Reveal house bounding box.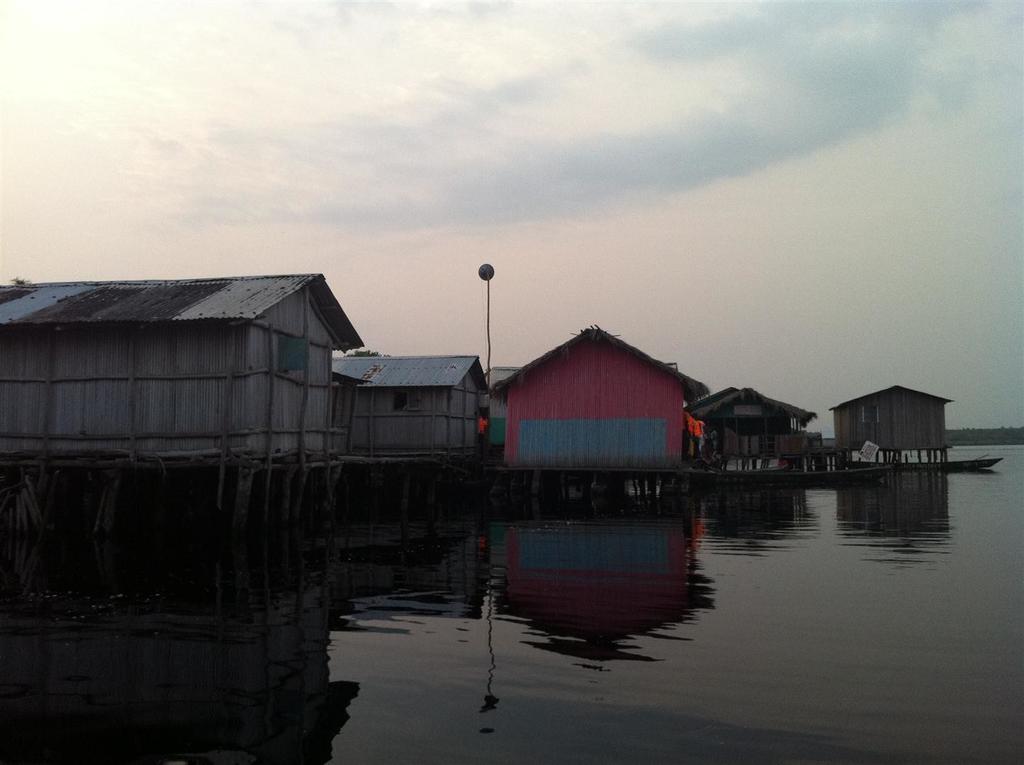
Revealed: x1=473 y1=312 x2=718 y2=516.
